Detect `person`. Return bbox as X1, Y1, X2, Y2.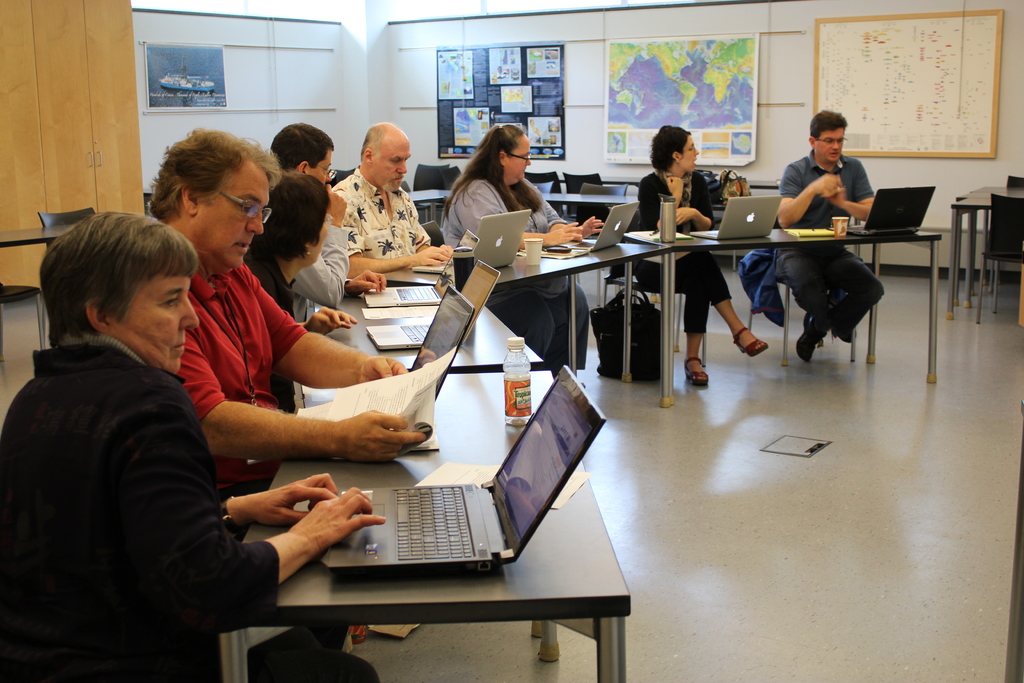
262, 120, 388, 325.
